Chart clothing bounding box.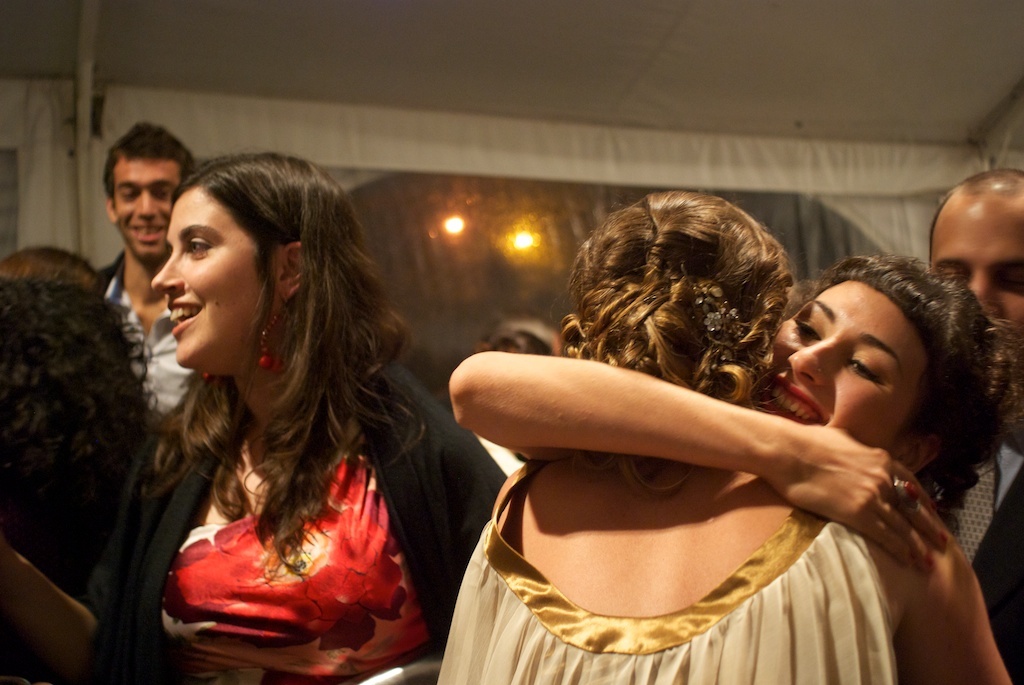
Charted: left=88, top=249, right=225, bottom=470.
